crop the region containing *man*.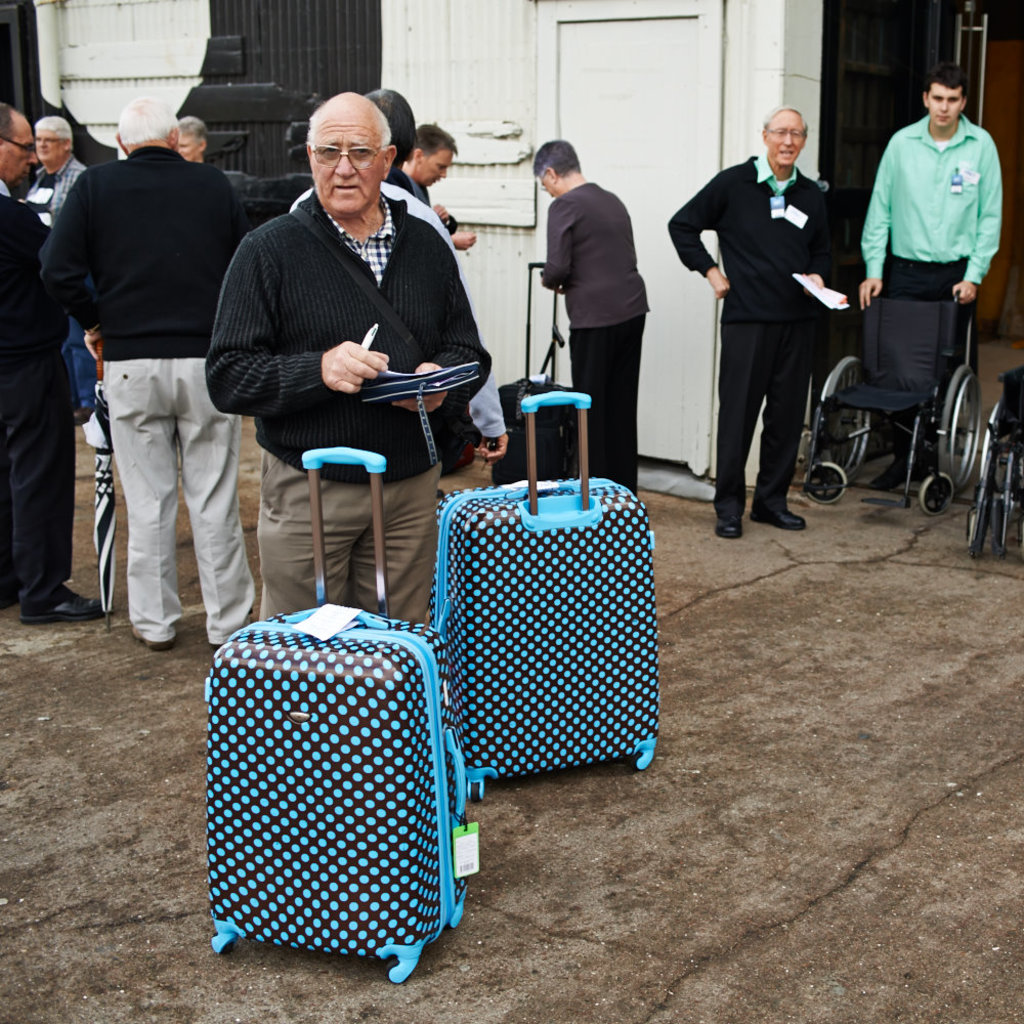
Crop region: BBox(838, 89, 1020, 439).
